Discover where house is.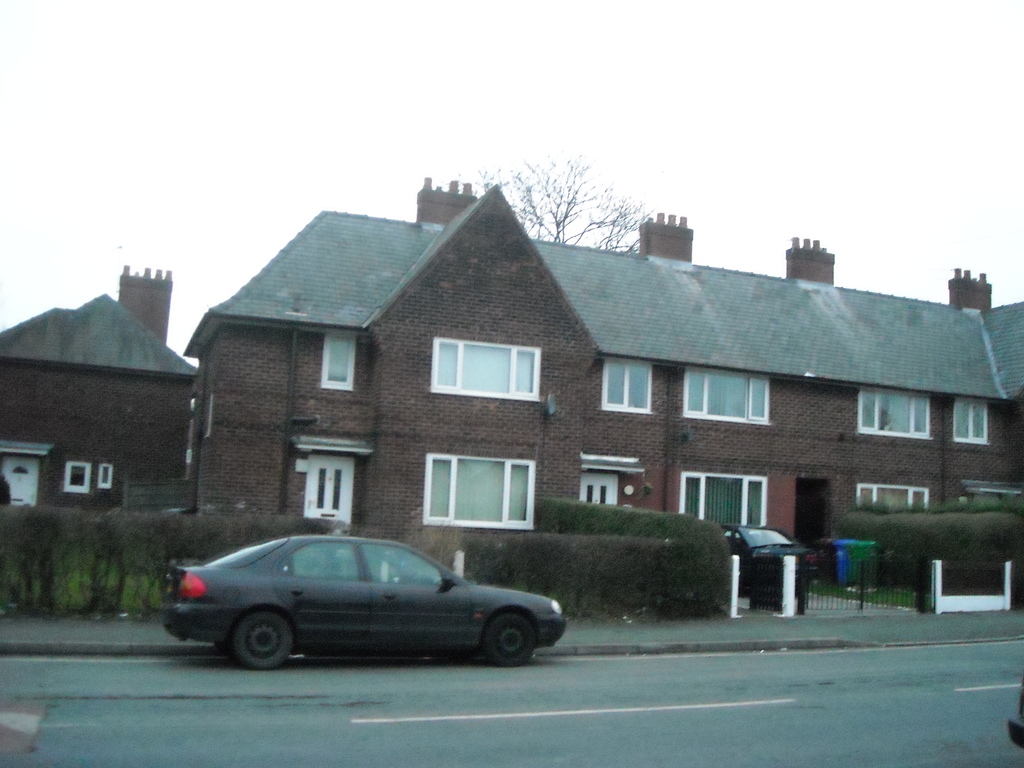
Discovered at box=[0, 262, 198, 545].
